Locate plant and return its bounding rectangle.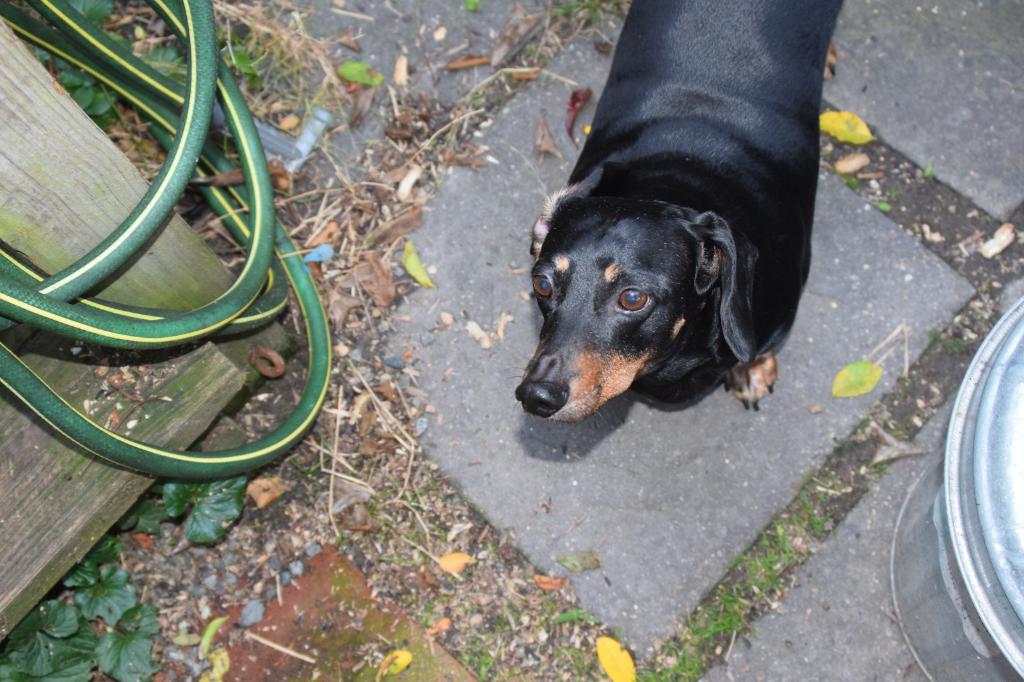
BBox(0, 530, 164, 681).
